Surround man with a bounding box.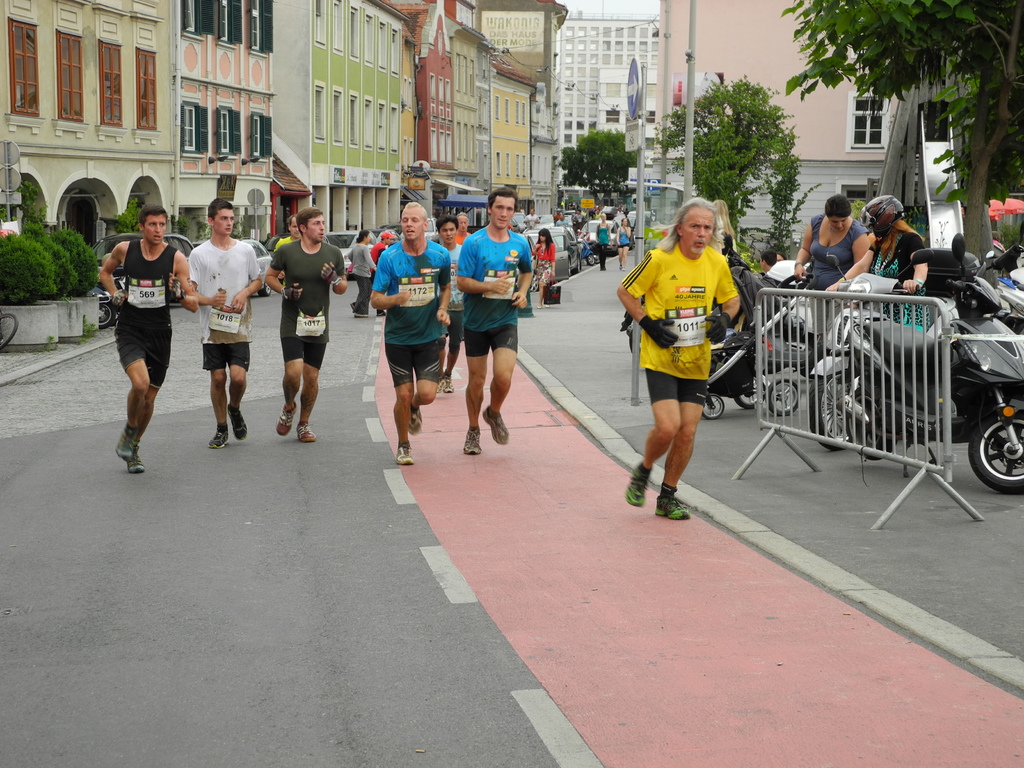
region(189, 202, 260, 446).
